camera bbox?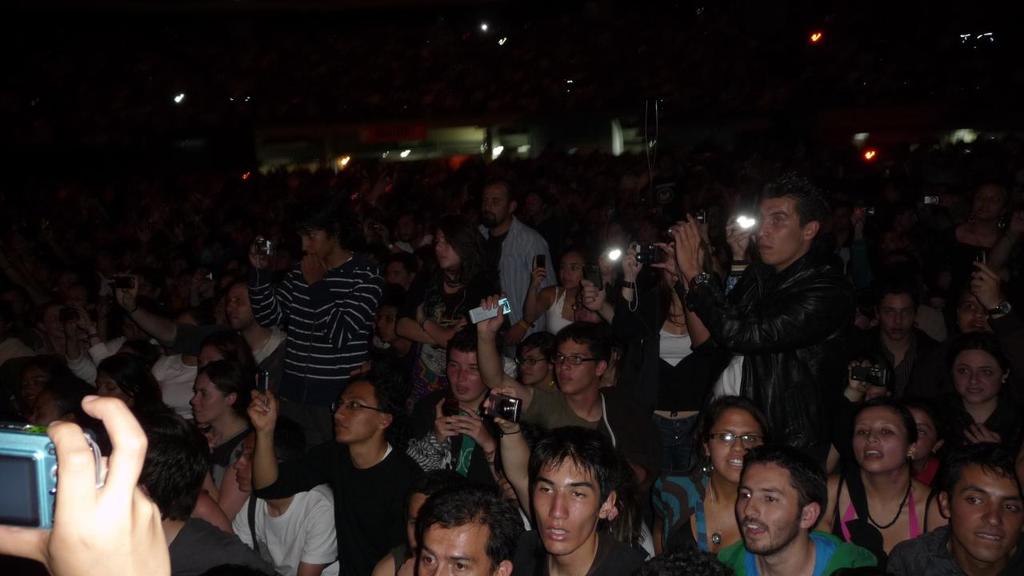
974:250:988:282
